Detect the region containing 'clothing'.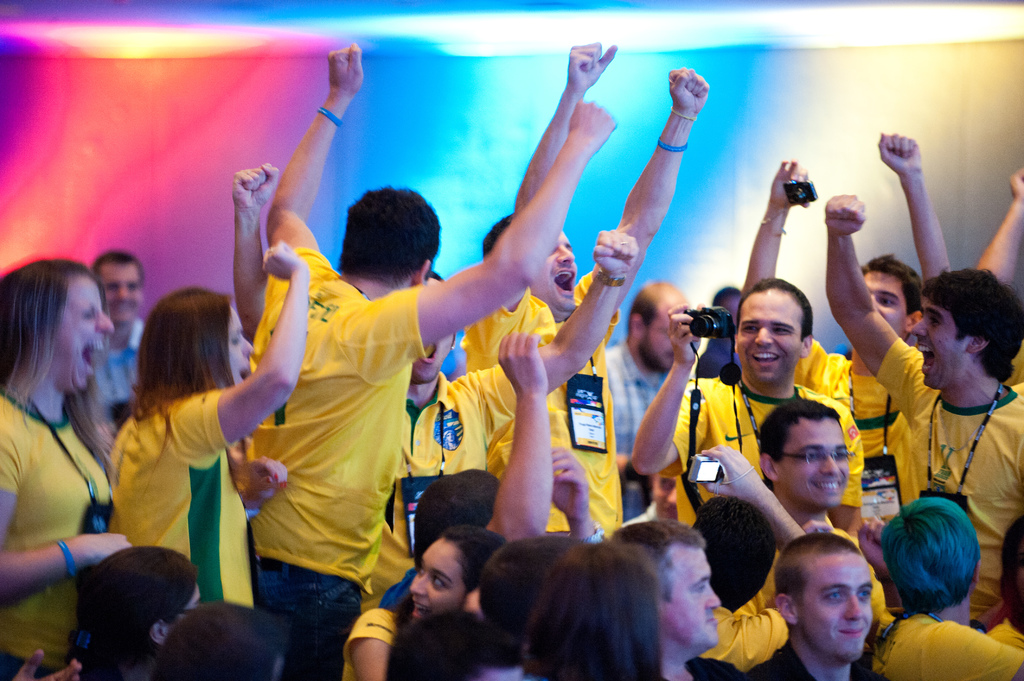
(793, 338, 913, 418).
